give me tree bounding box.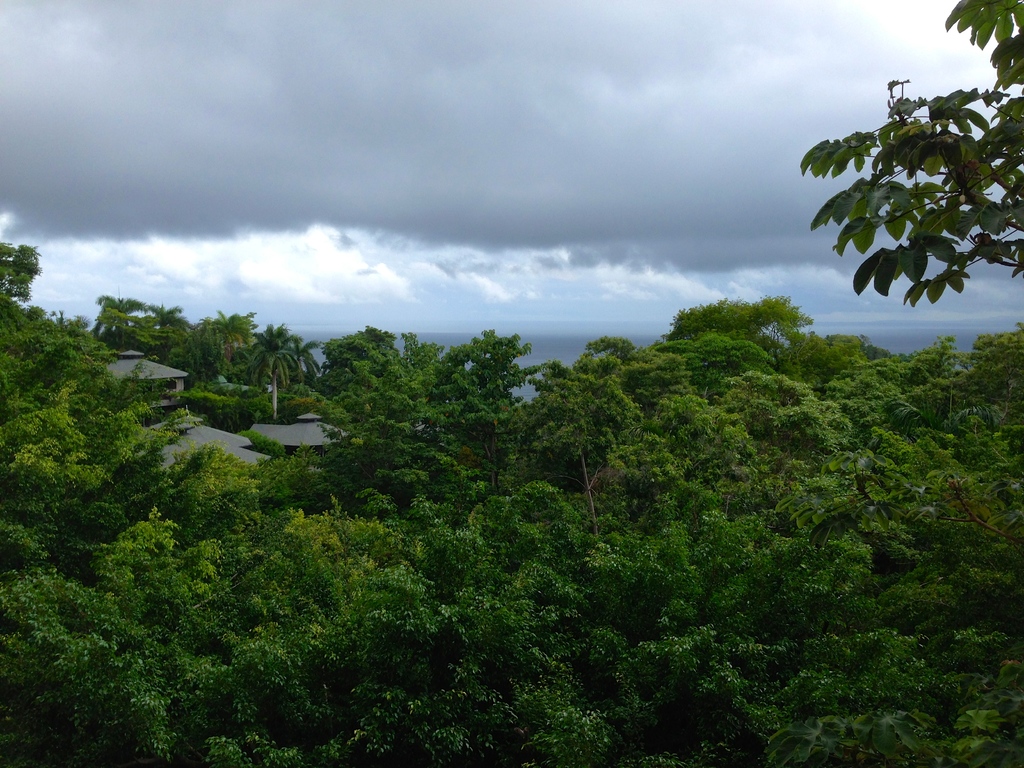
region(254, 326, 326, 364).
